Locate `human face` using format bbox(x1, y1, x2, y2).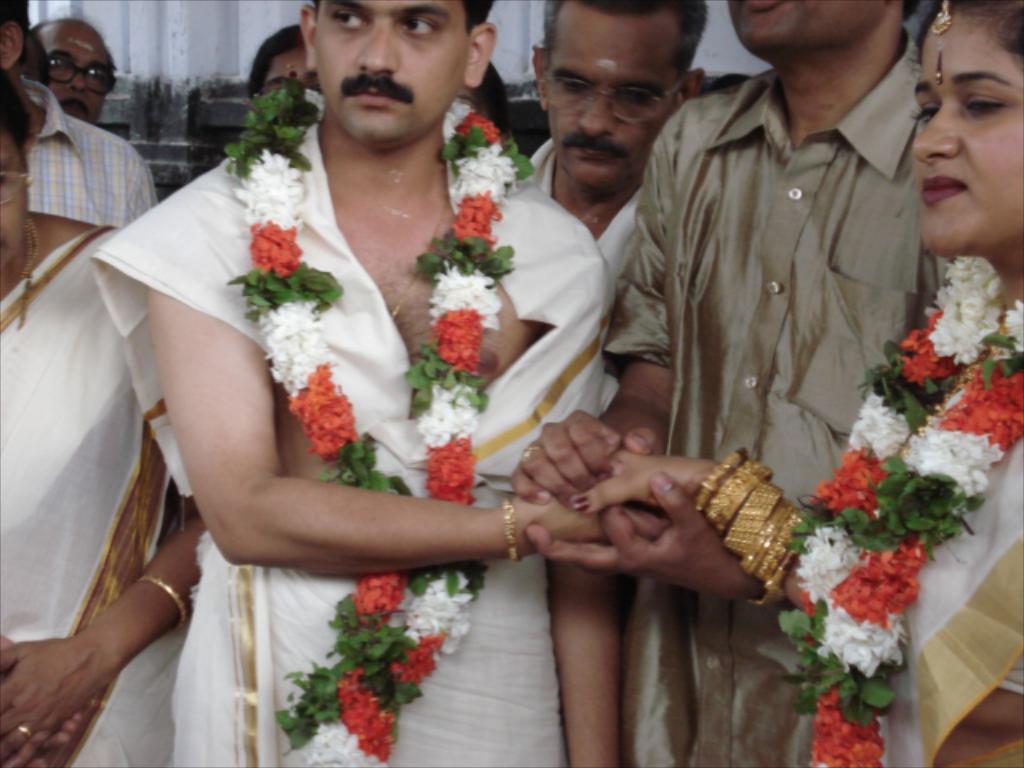
bbox(288, 0, 485, 125).
